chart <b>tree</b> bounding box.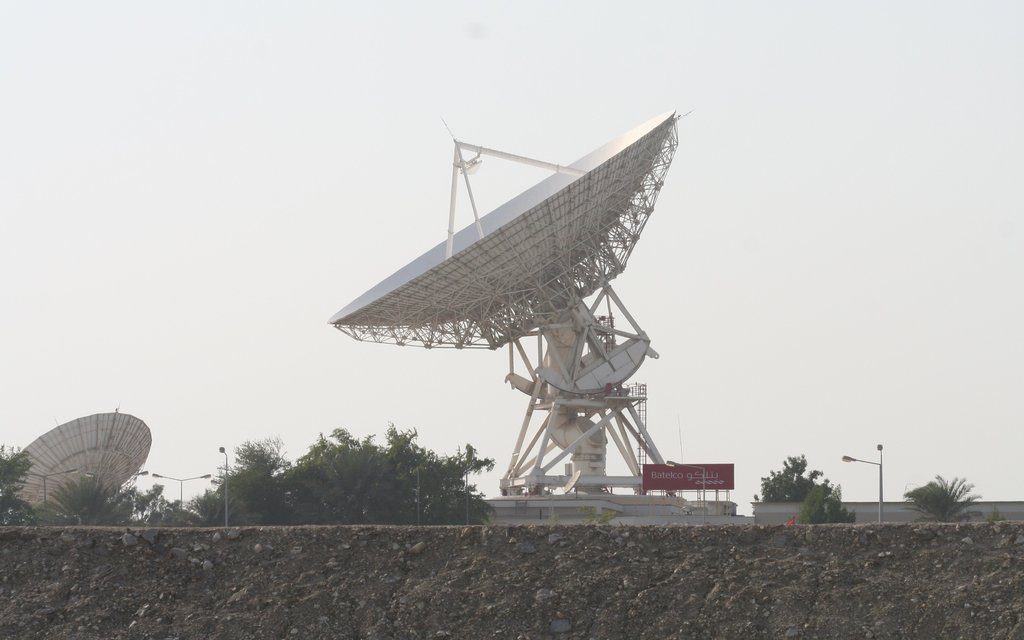
Charted: region(129, 484, 198, 529).
